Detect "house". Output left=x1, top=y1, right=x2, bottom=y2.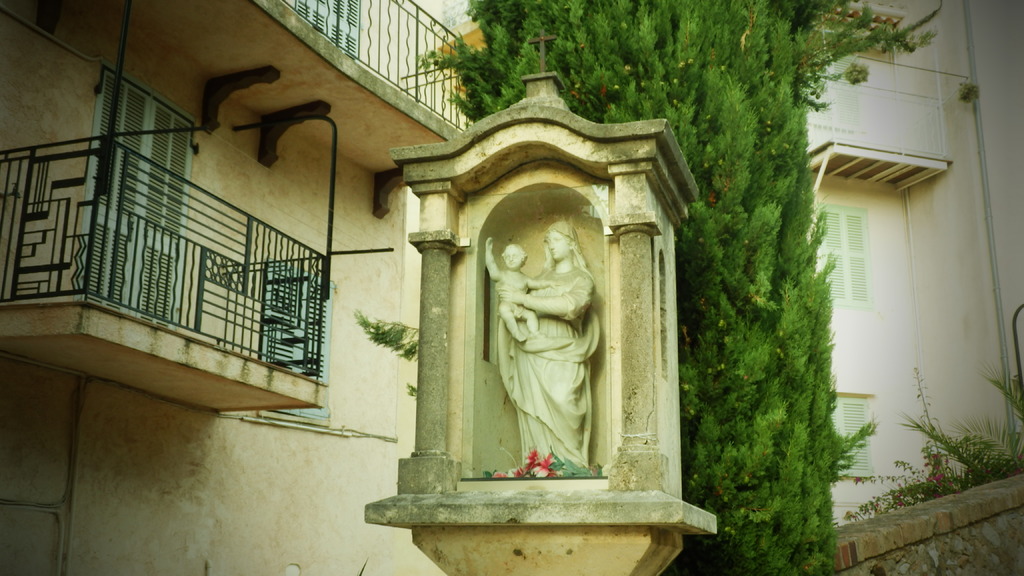
left=434, top=0, right=1023, bottom=526.
